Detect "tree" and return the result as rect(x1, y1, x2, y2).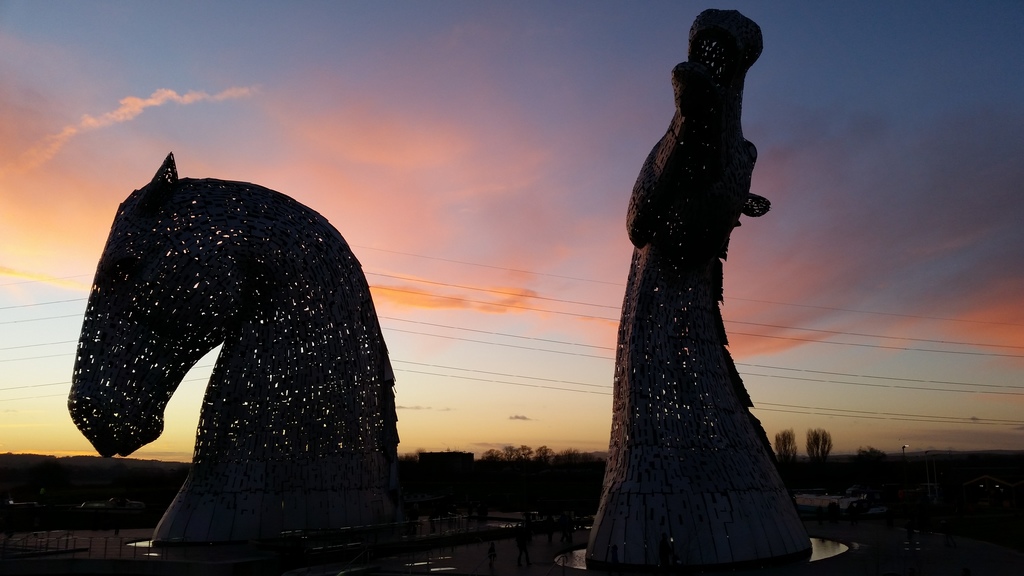
rect(523, 444, 531, 479).
